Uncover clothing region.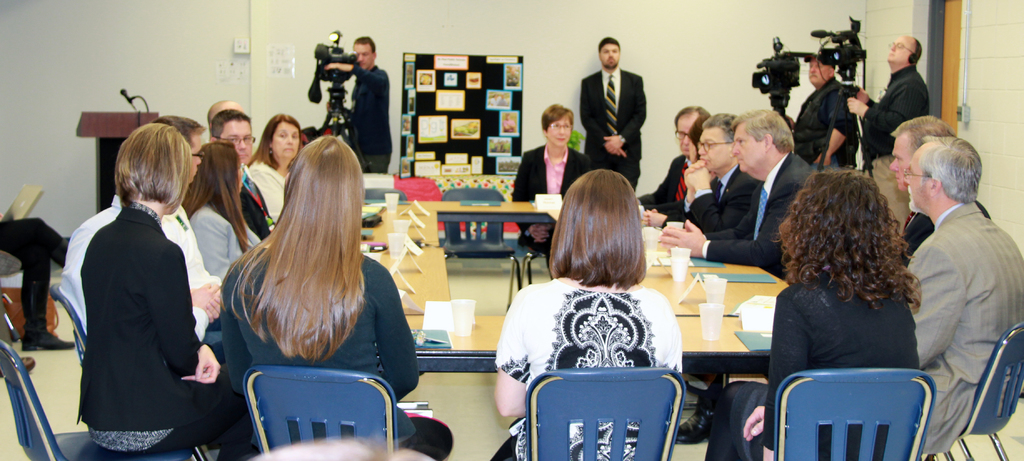
Uncovered: 160, 201, 223, 293.
